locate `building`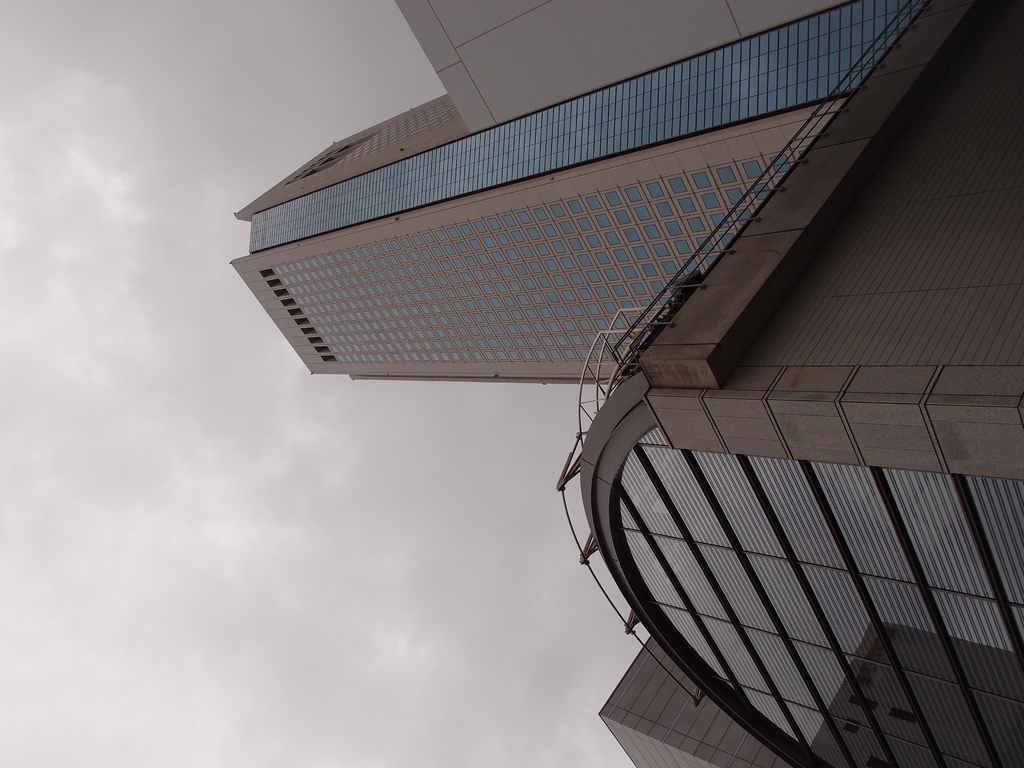
left=227, top=0, right=1023, bottom=767
